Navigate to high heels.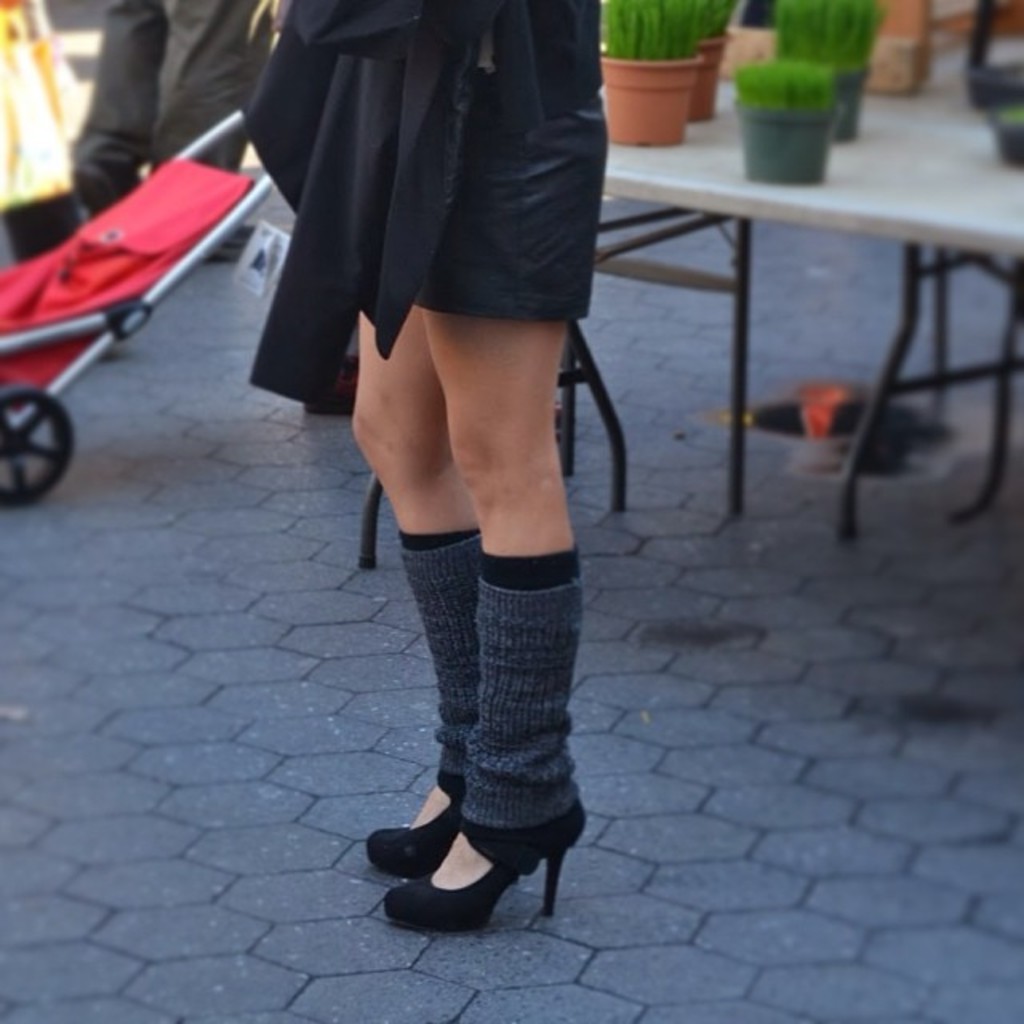
Navigation target: detection(378, 531, 592, 941).
